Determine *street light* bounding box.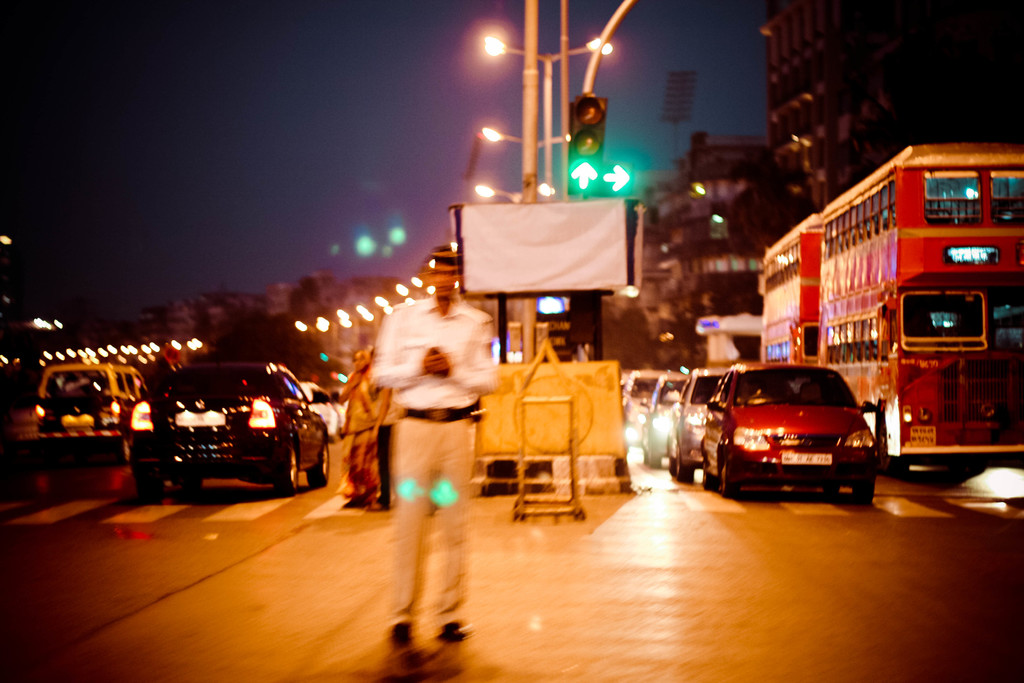
Determined: 484:37:607:195.
